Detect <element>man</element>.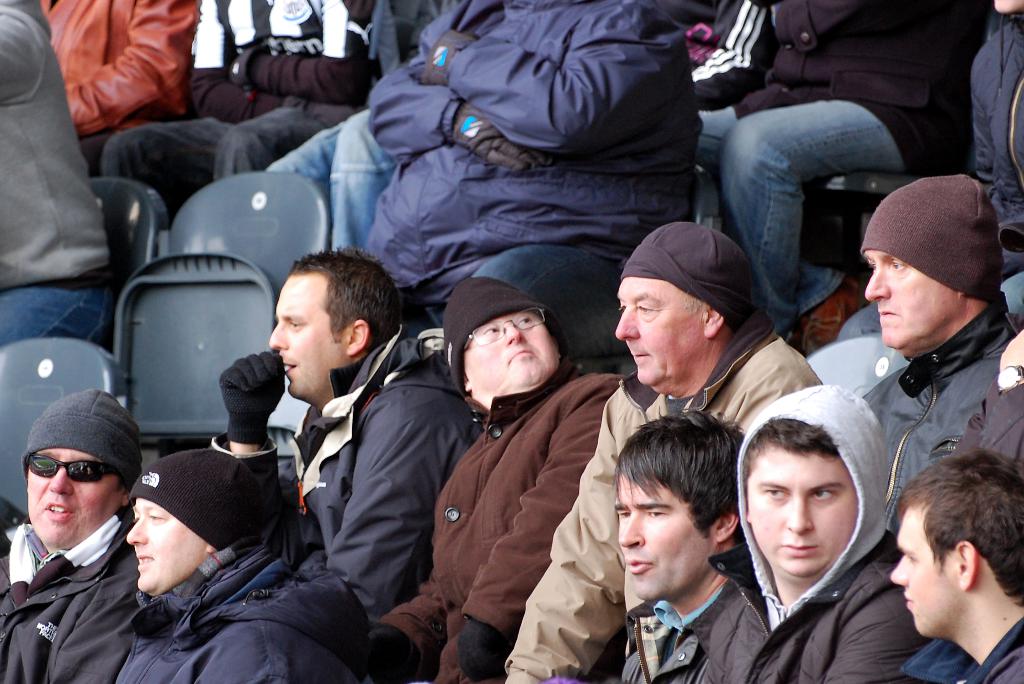
Detected at [209, 246, 488, 624].
